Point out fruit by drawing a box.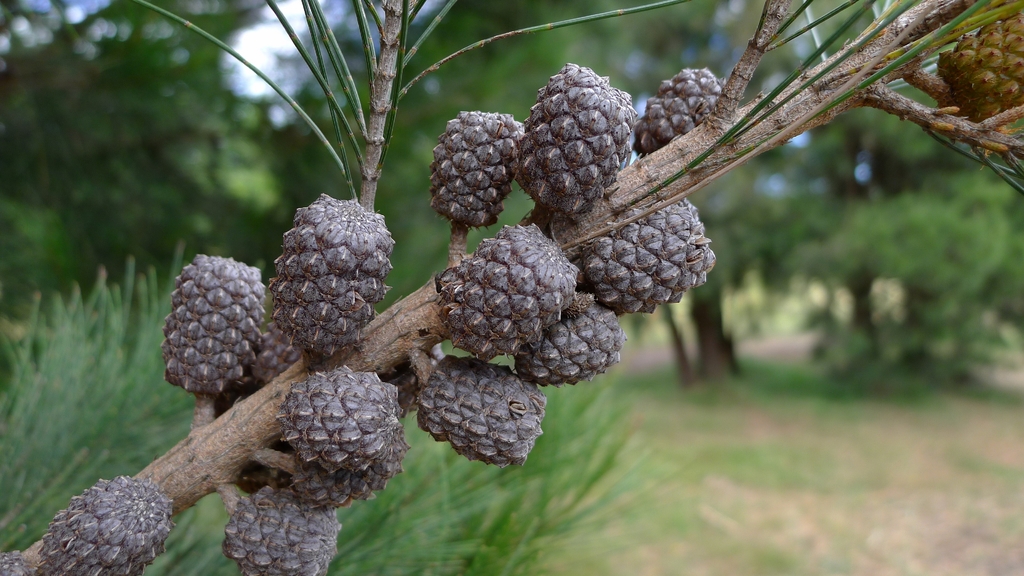
Rect(289, 458, 403, 500).
